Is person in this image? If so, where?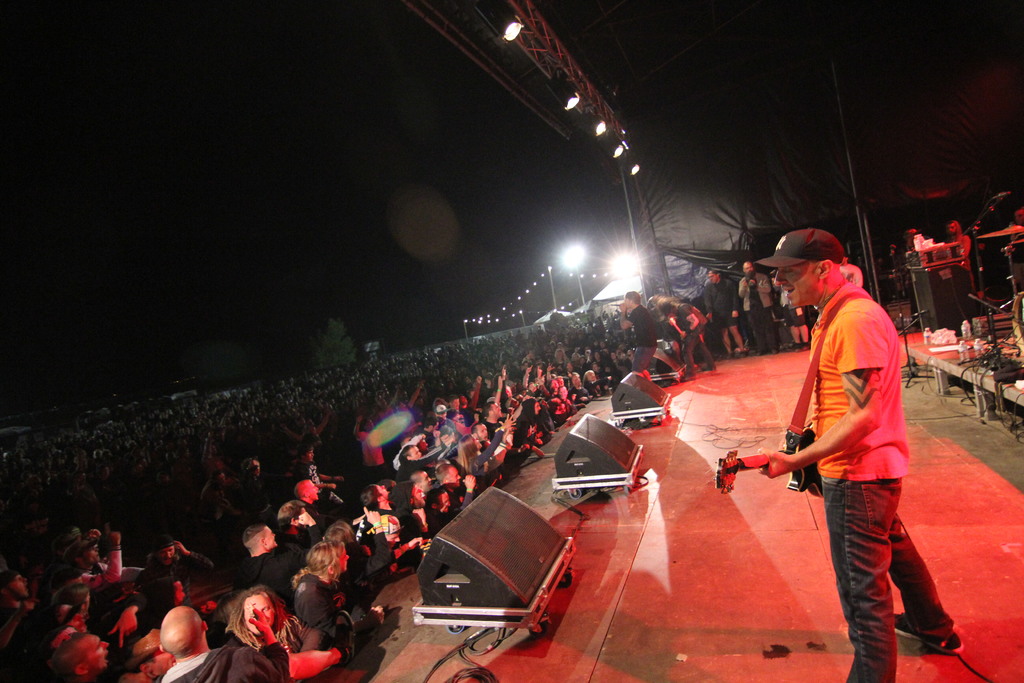
Yes, at Rect(159, 599, 351, 682).
